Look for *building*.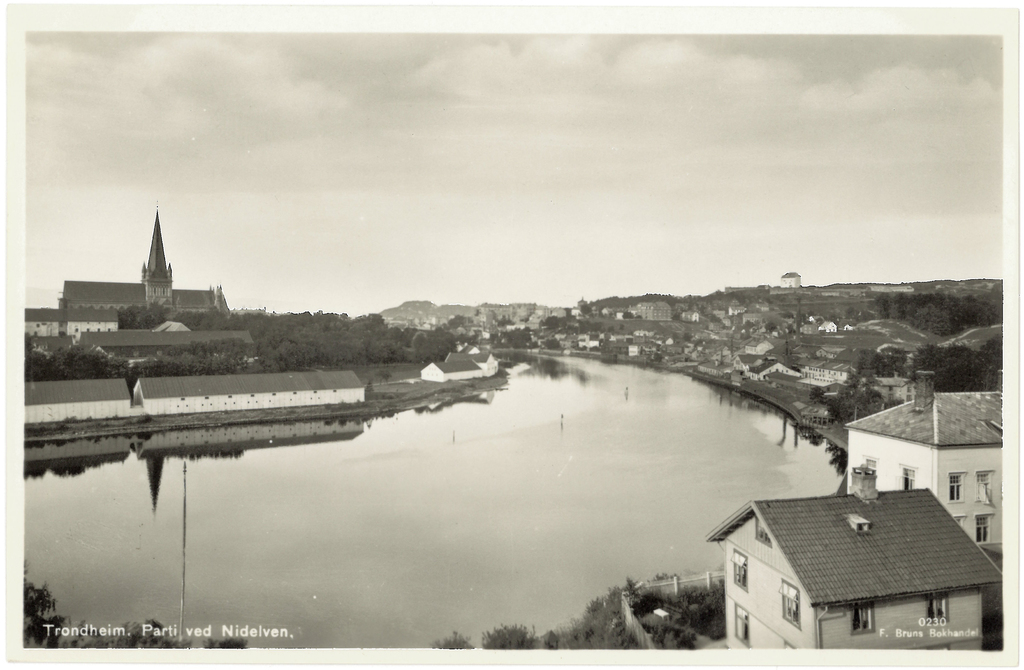
Found: box=[17, 365, 369, 431].
